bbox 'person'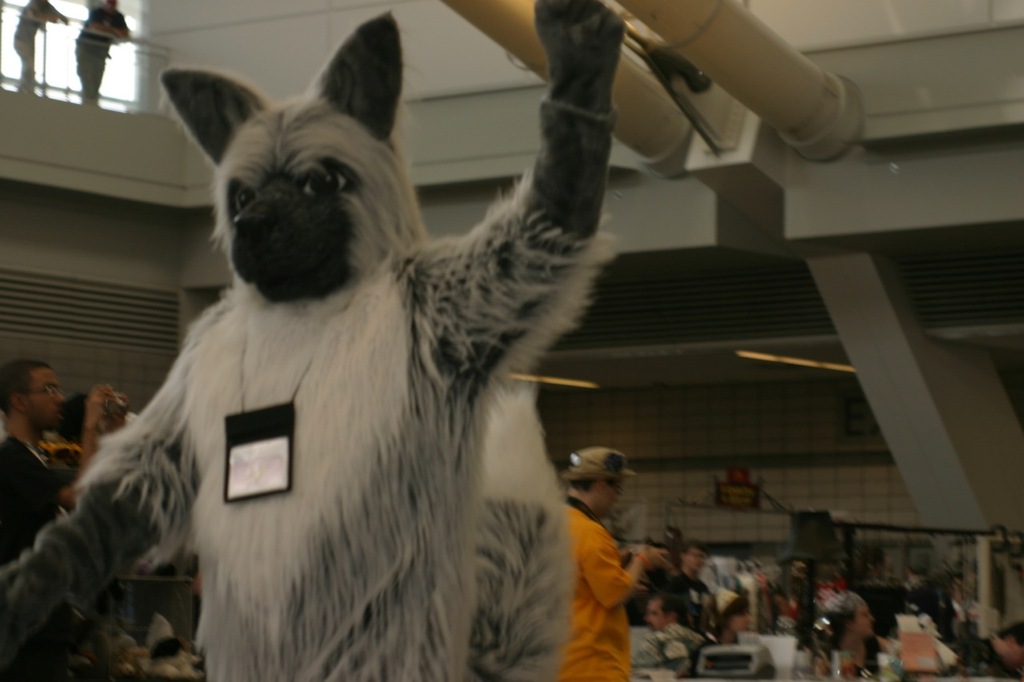
<bbox>0, 361, 63, 572</bbox>
